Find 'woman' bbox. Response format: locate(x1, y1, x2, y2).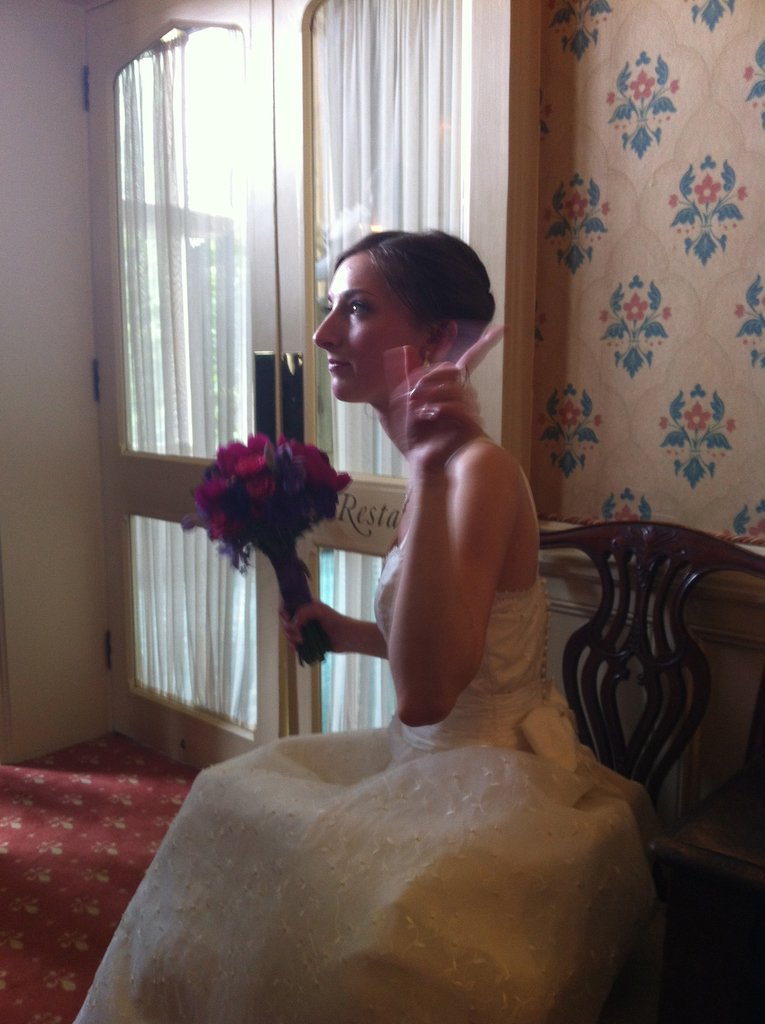
locate(125, 210, 701, 1021).
